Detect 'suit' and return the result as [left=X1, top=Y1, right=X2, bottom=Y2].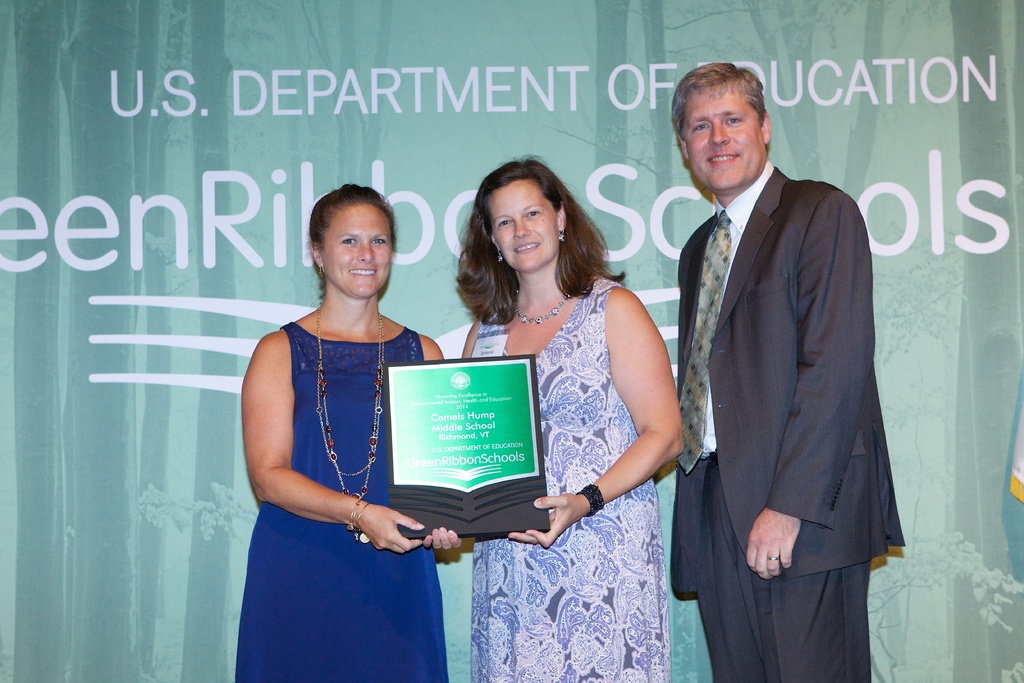
[left=648, top=39, right=902, bottom=682].
